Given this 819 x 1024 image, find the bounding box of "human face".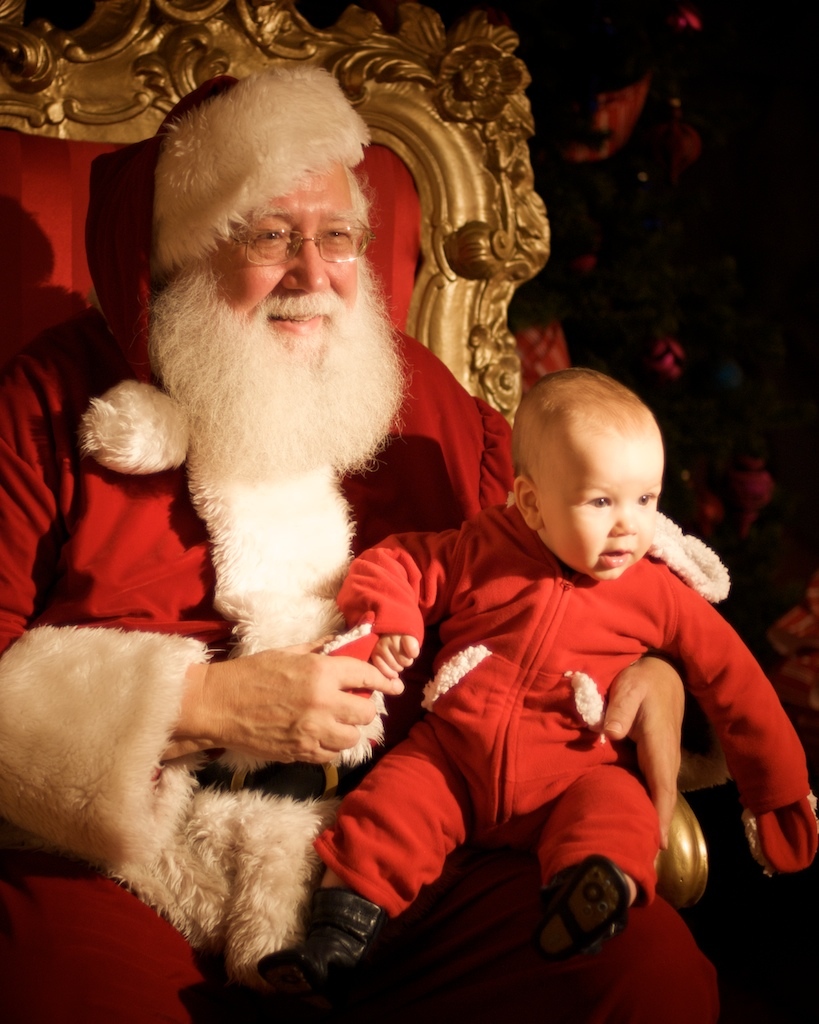
bbox(221, 157, 357, 350).
